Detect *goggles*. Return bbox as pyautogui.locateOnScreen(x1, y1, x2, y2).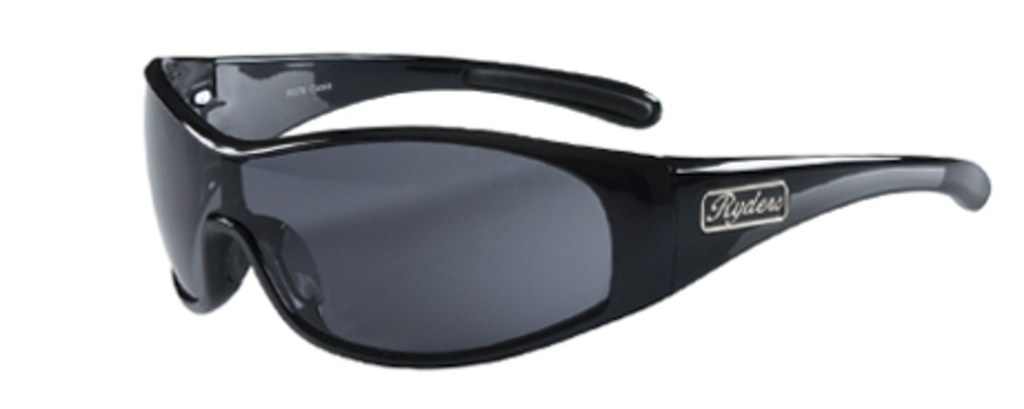
pyautogui.locateOnScreen(142, 42, 980, 376).
